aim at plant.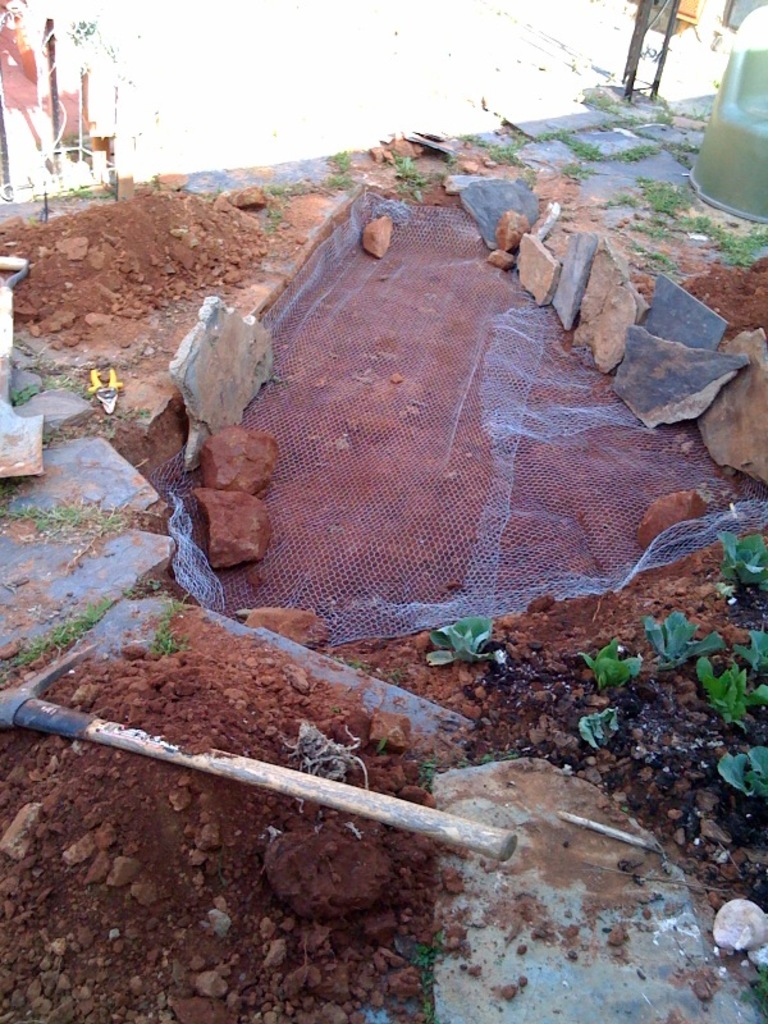
Aimed at 152/598/187/657.
